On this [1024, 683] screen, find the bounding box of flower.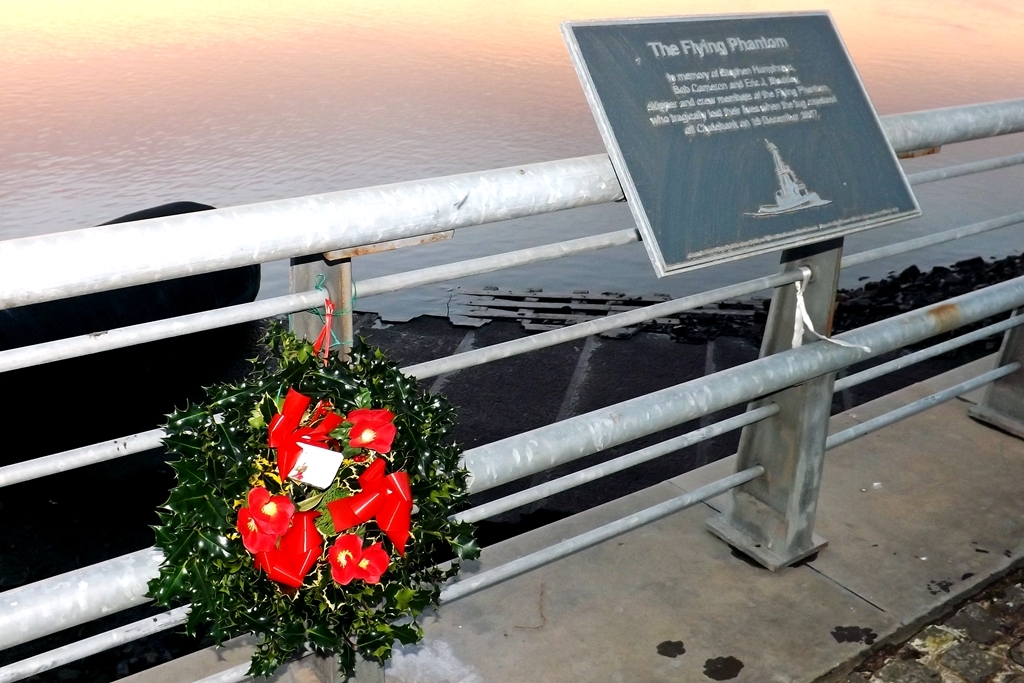
Bounding box: <box>268,392,344,490</box>.
